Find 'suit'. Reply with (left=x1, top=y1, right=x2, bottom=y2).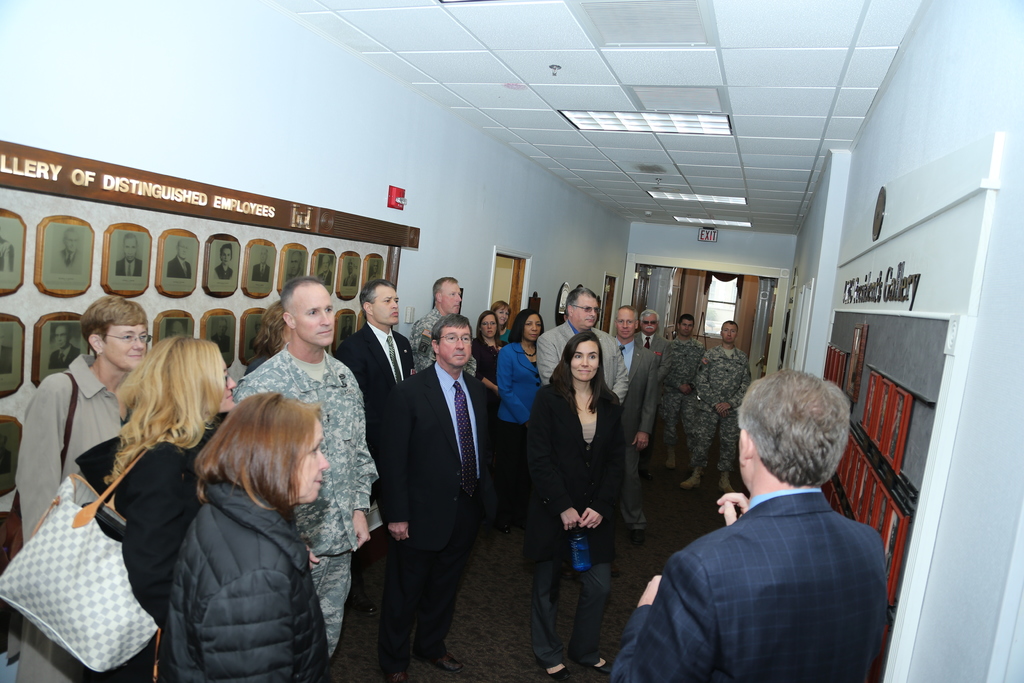
(left=536, top=318, right=628, bottom=420).
